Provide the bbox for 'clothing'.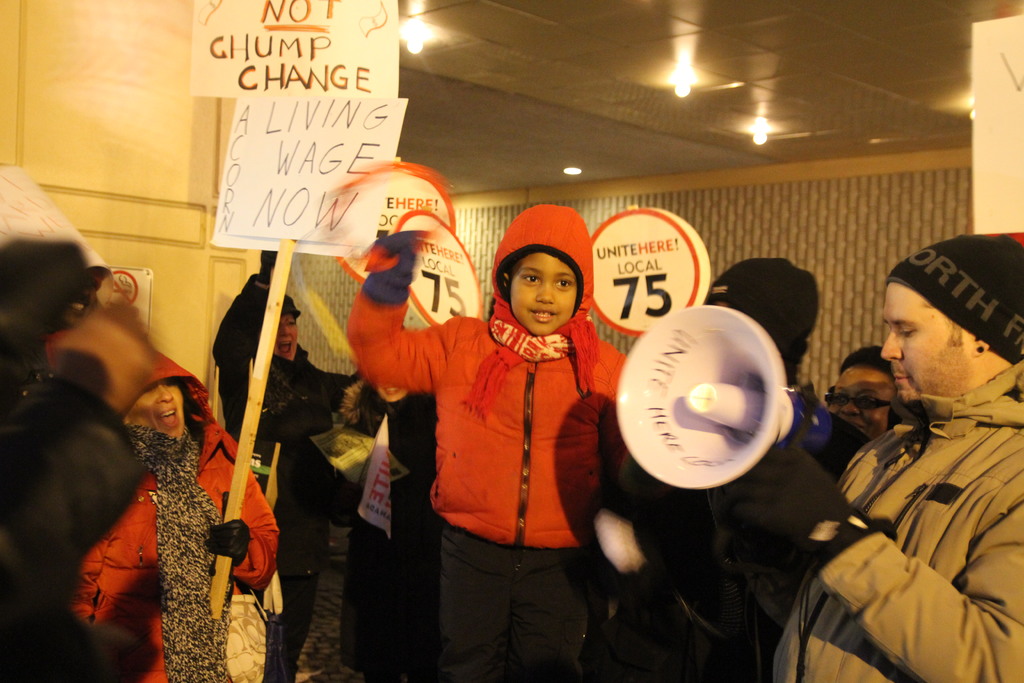
72 348 276 682.
